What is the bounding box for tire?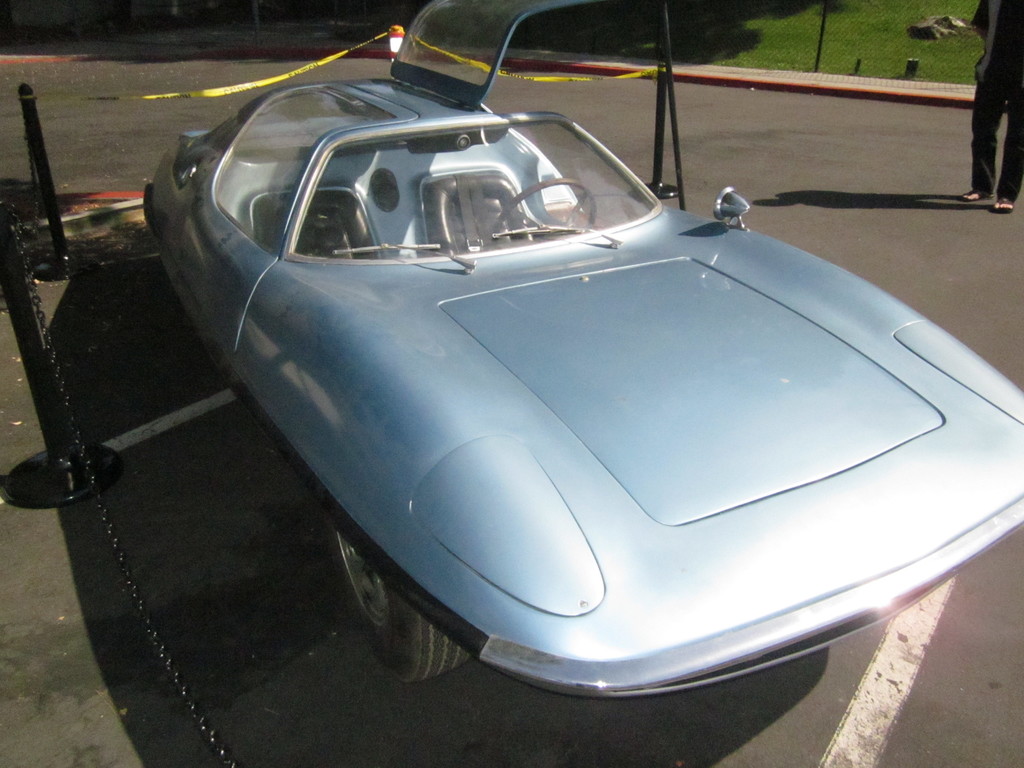
x1=141 y1=177 x2=157 y2=232.
